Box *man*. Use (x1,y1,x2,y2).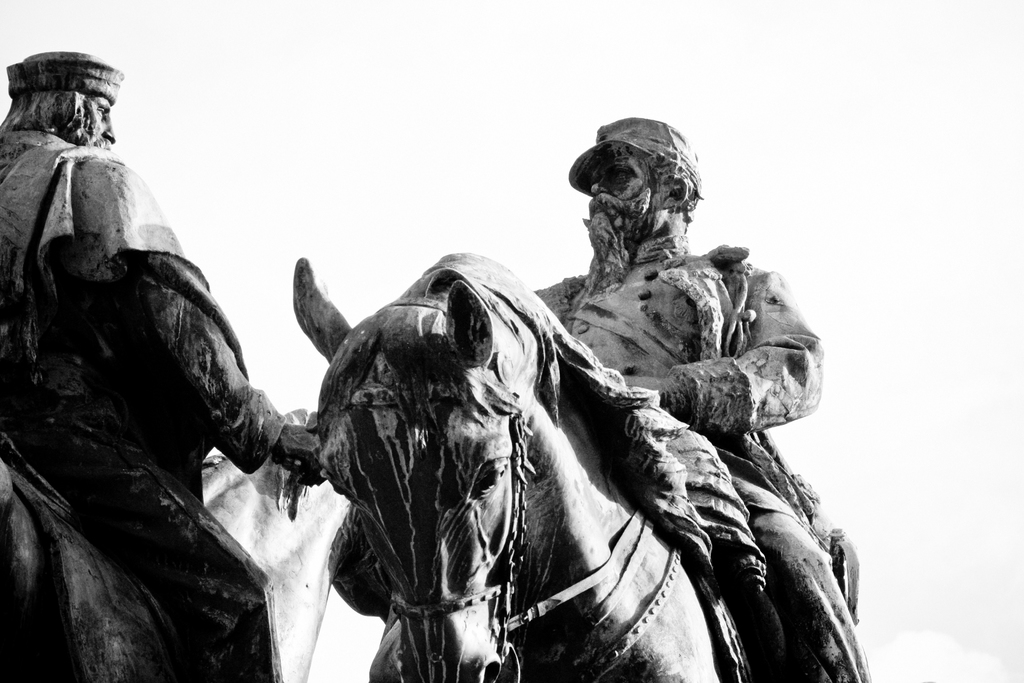
(531,113,872,682).
